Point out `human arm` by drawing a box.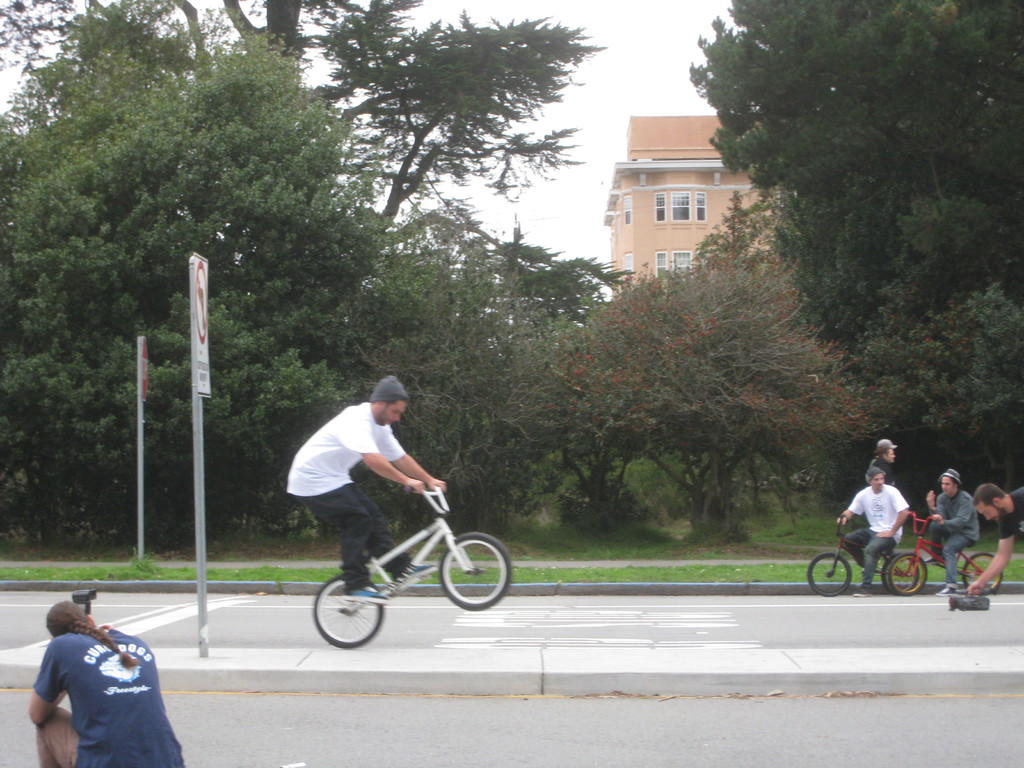
box(934, 496, 973, 533).
